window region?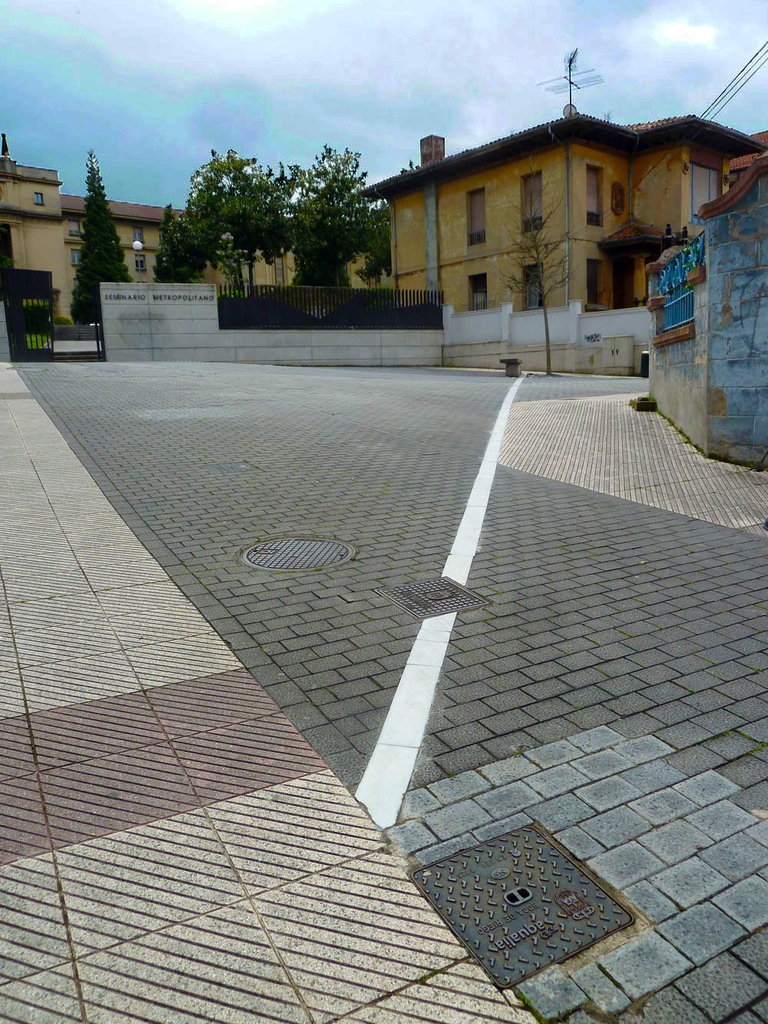
left=682, top=167, right=720, bottom=225
